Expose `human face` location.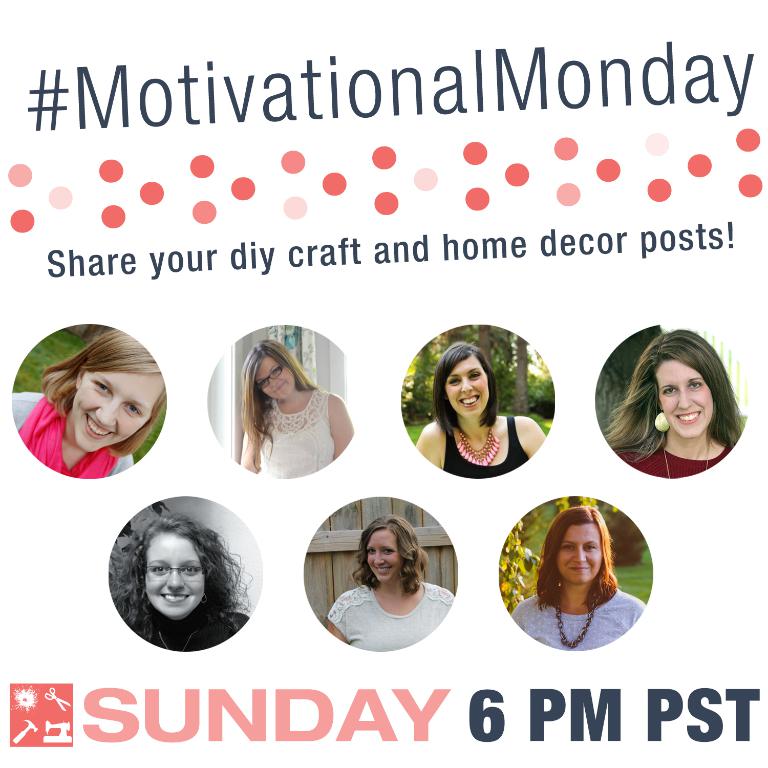
Exposed at bbox=[254, 356, 294, 400].
